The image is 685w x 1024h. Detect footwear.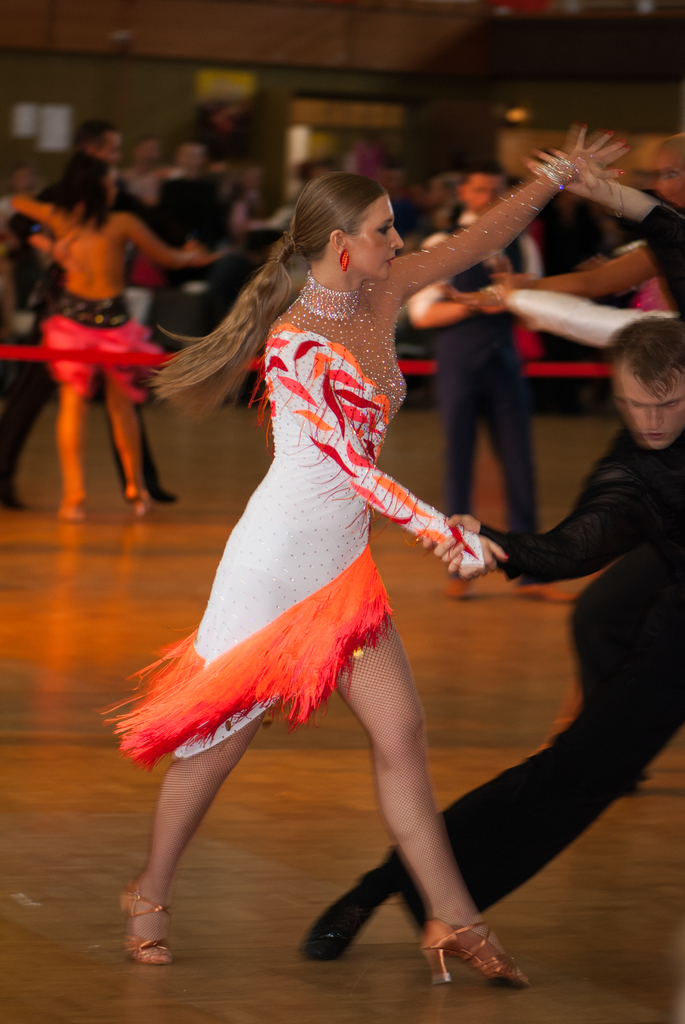
Detection: (x1=398, y1=925, x2=551, y2=992).
